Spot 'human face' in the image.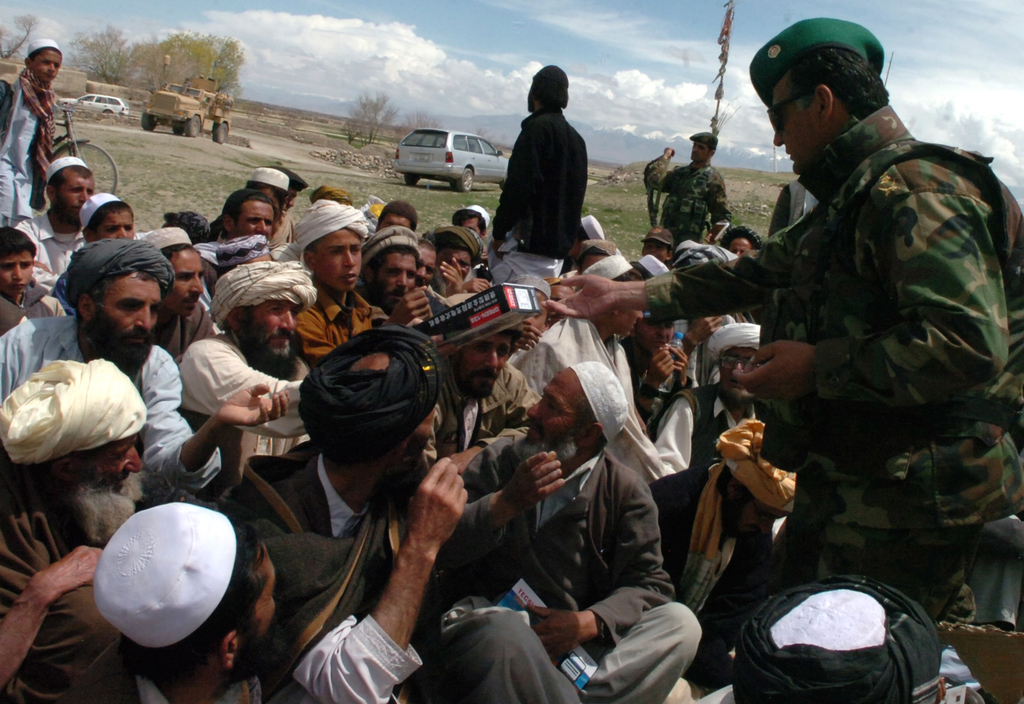
'human face' found at locate(511, 367, 584, 465).
